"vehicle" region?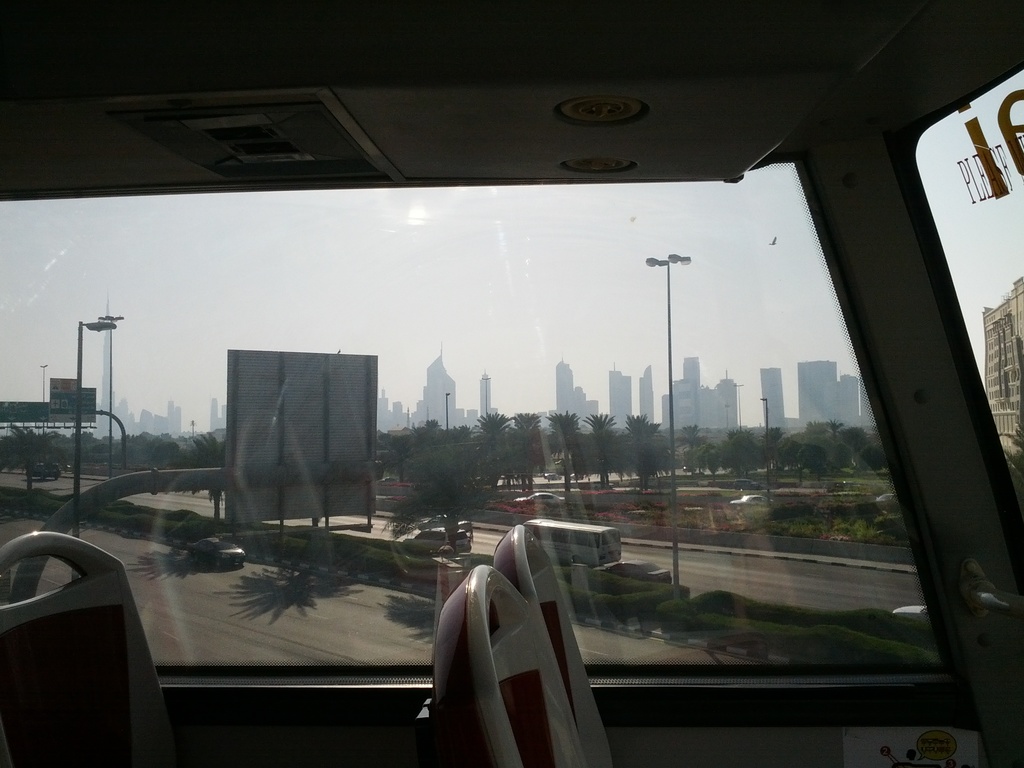
[570, 471, 586, 479]
